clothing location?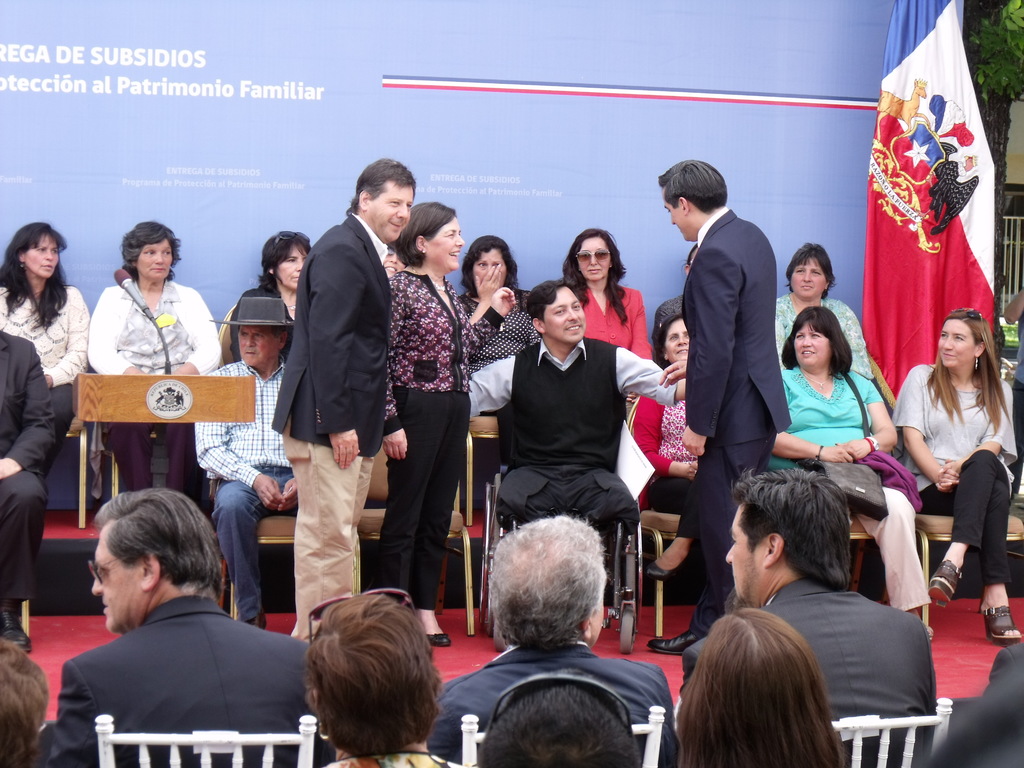
[x1=883, y1=362, x2=1016, y2=579]
